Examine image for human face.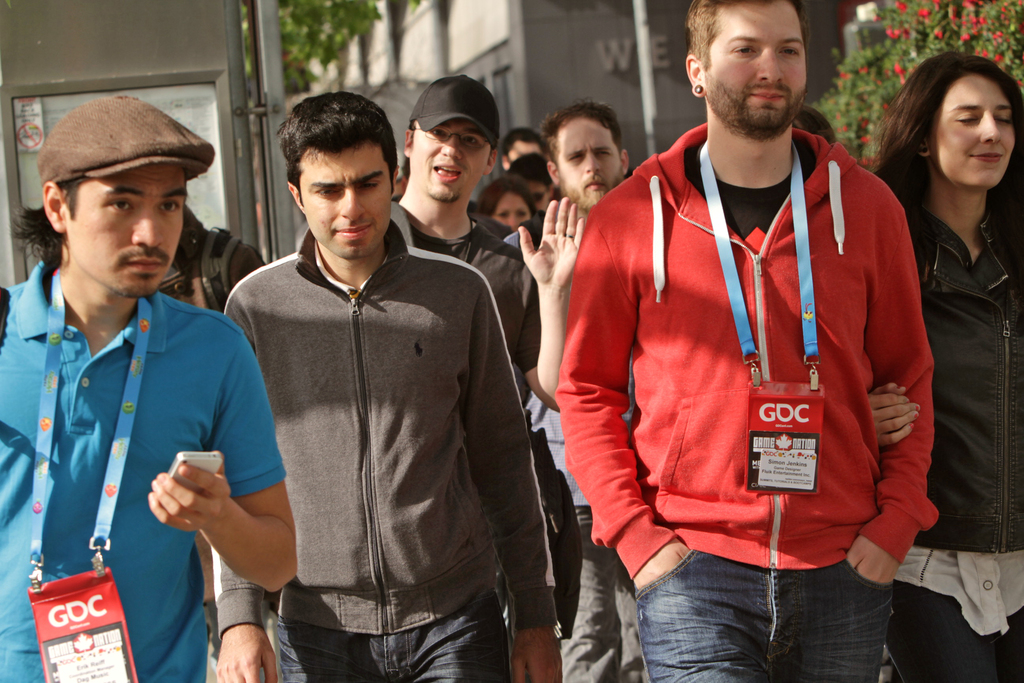
Examination result: <bbox>300, 150, 388, 258</bbox>.
